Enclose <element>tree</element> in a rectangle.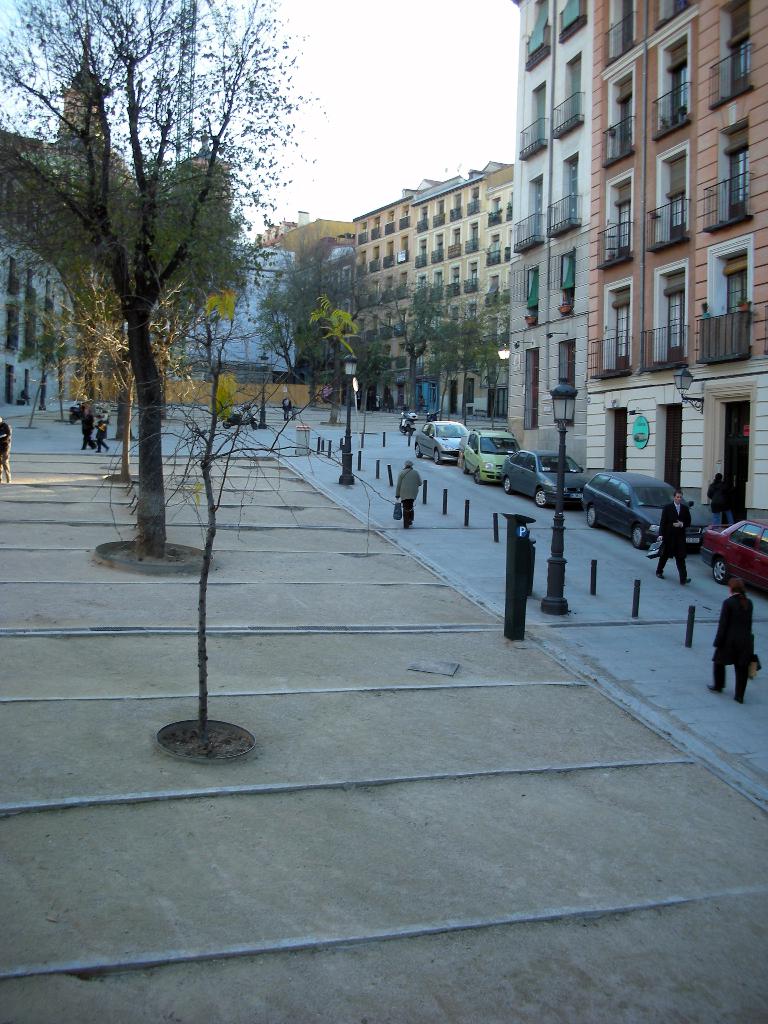
[367, 280, 449, 406].
